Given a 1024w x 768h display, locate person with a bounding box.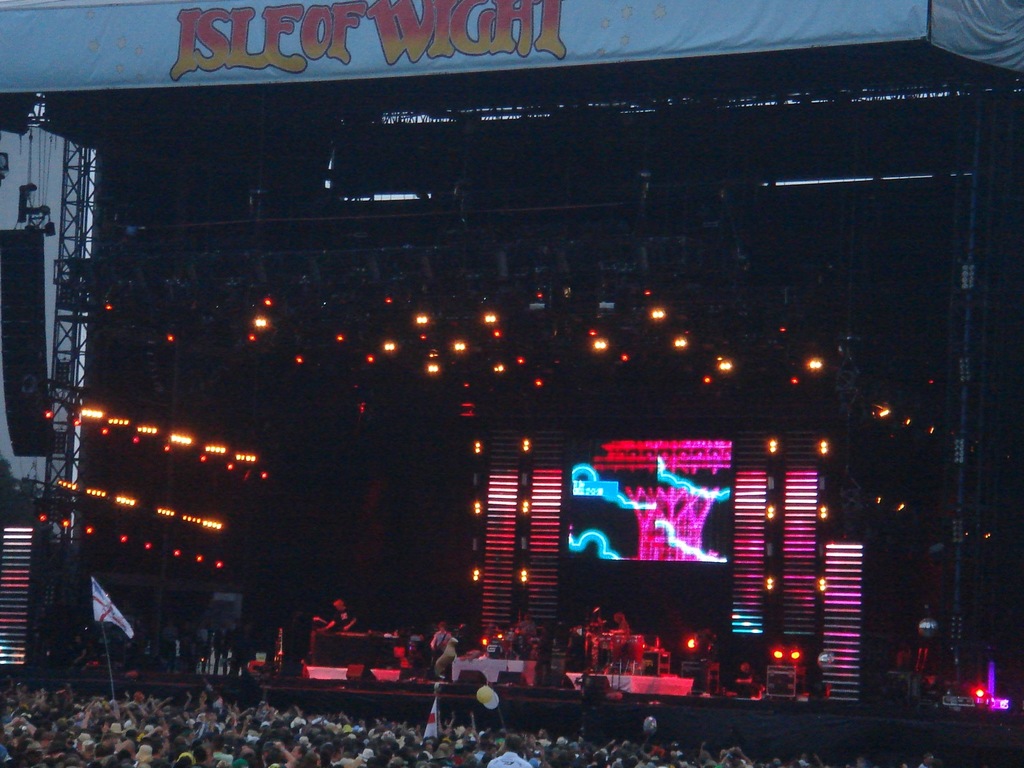
Located: <box>427,623,458,674</box>.
